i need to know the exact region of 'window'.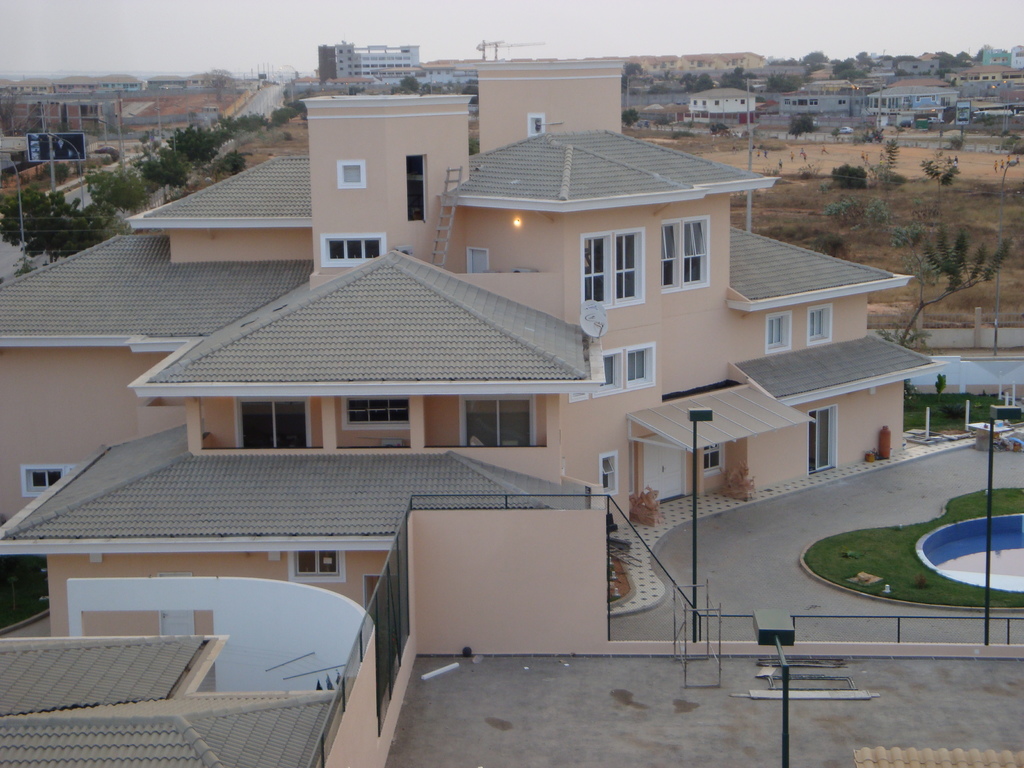
Region: left=663, top=214, right=712, bottom=294.
